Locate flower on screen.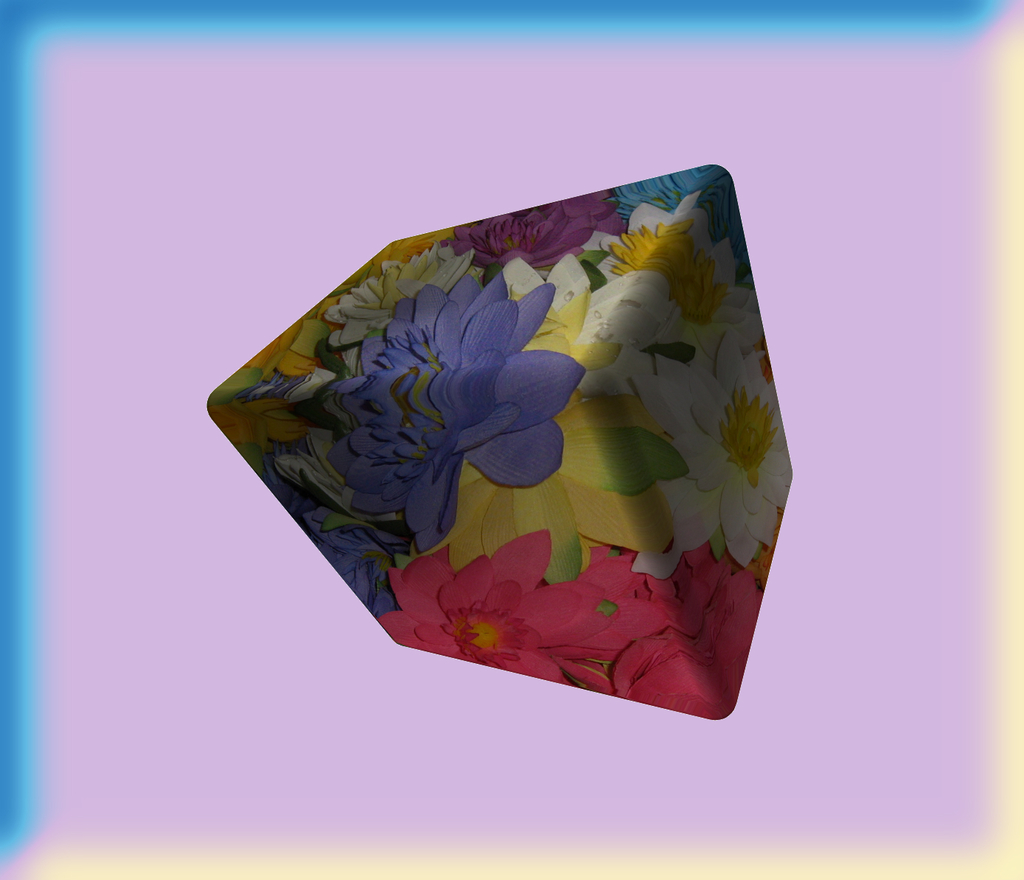
On screen at {"x1": 616, "y1": 307, "x2": 792, "y2": 567}.
